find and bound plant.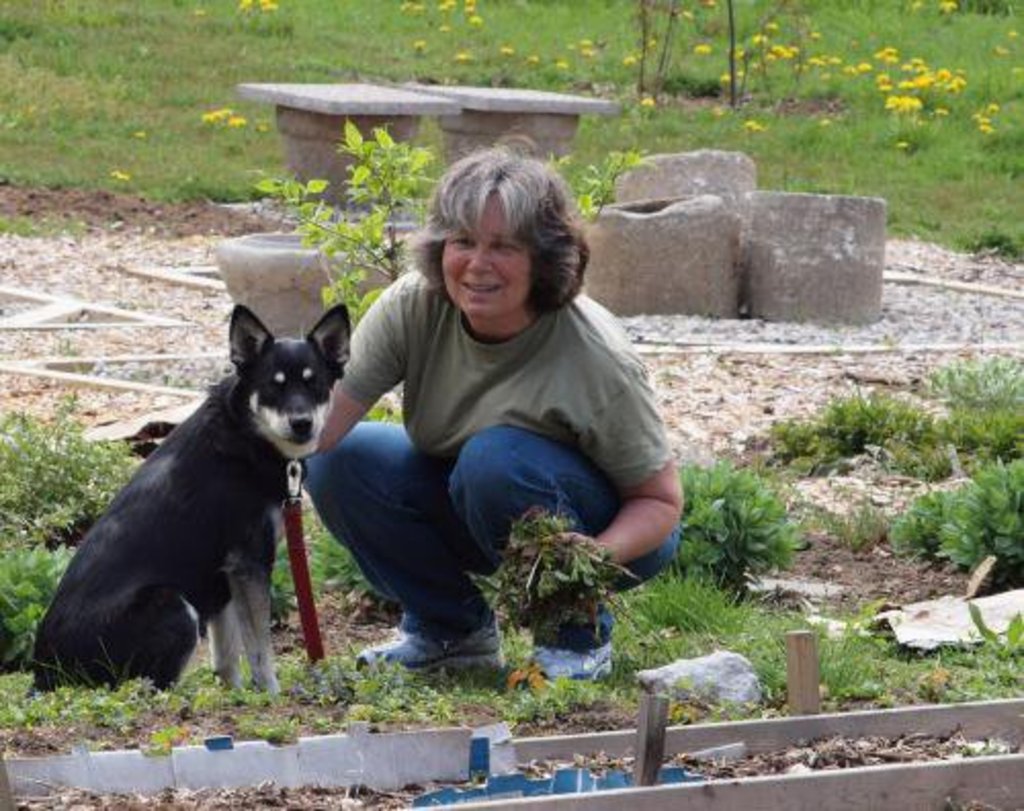
Bound: box=[918, 344, 1022, 471].
